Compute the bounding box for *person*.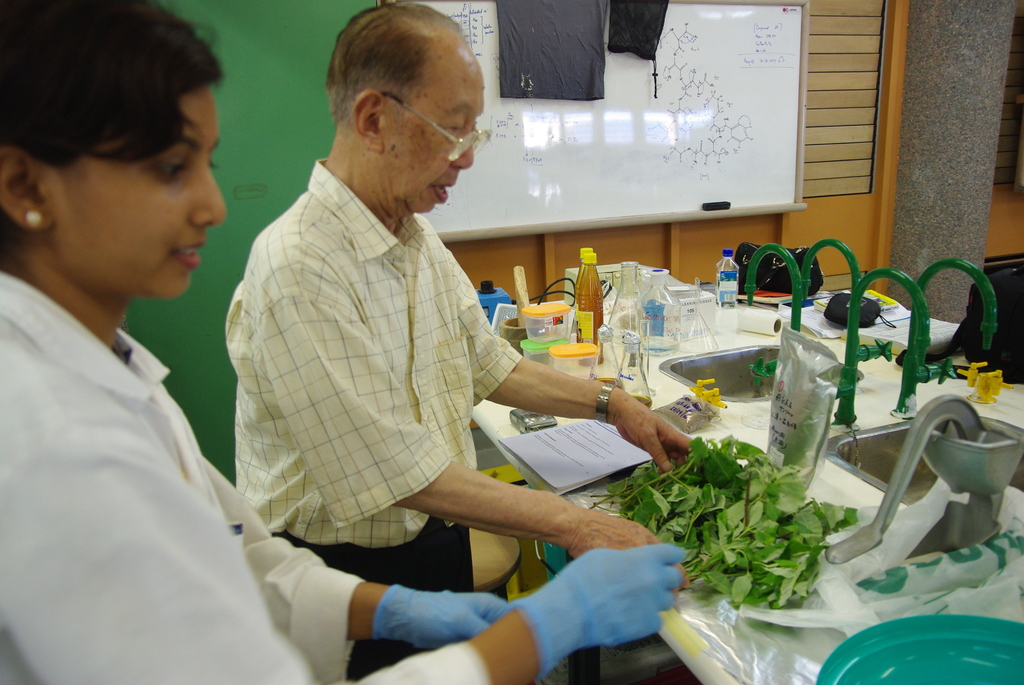
4 2 683 684.
